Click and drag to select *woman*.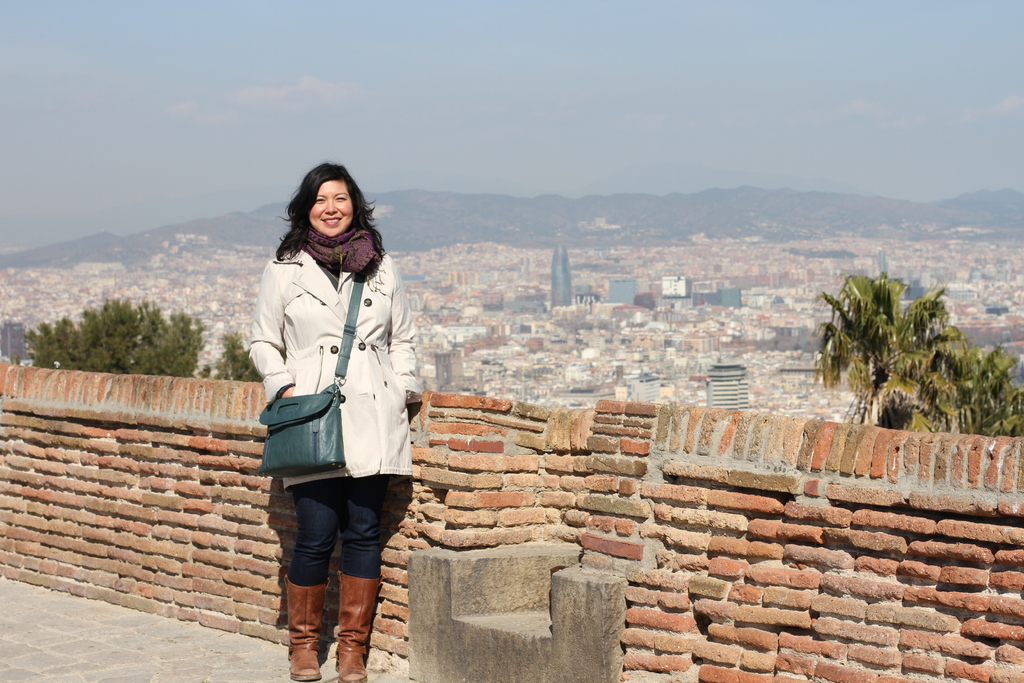
Selection: crop(236, 163, 427, 682).
